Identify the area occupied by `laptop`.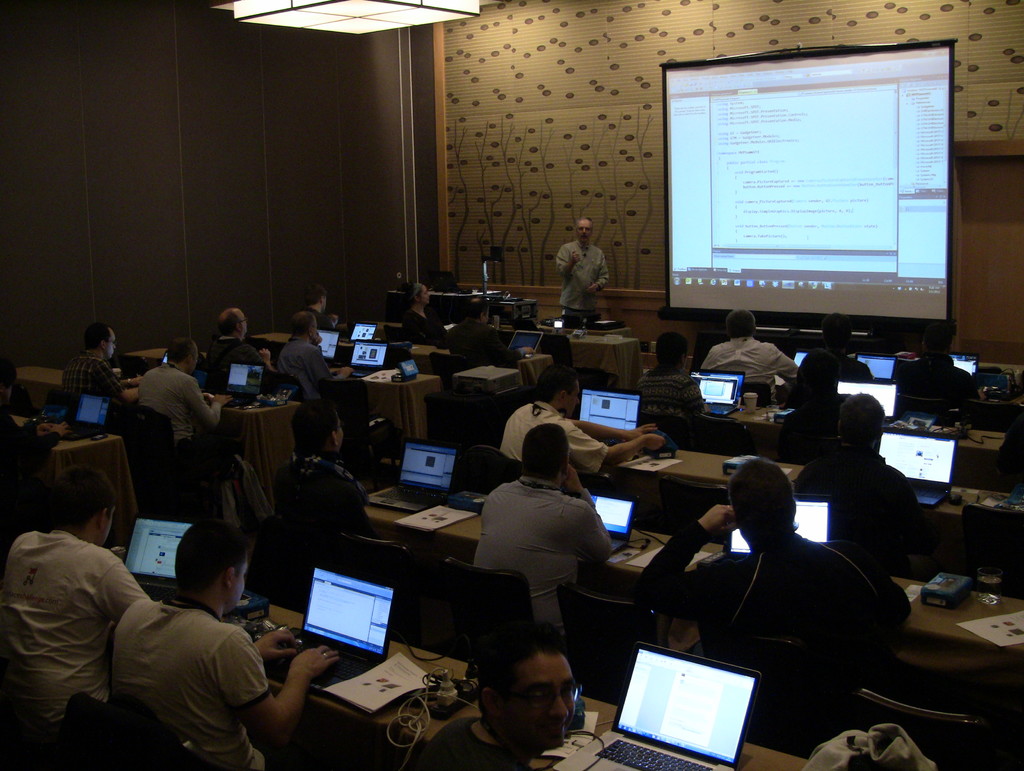
Area: (x1=580, y1=386, x2=639, y2=446).
